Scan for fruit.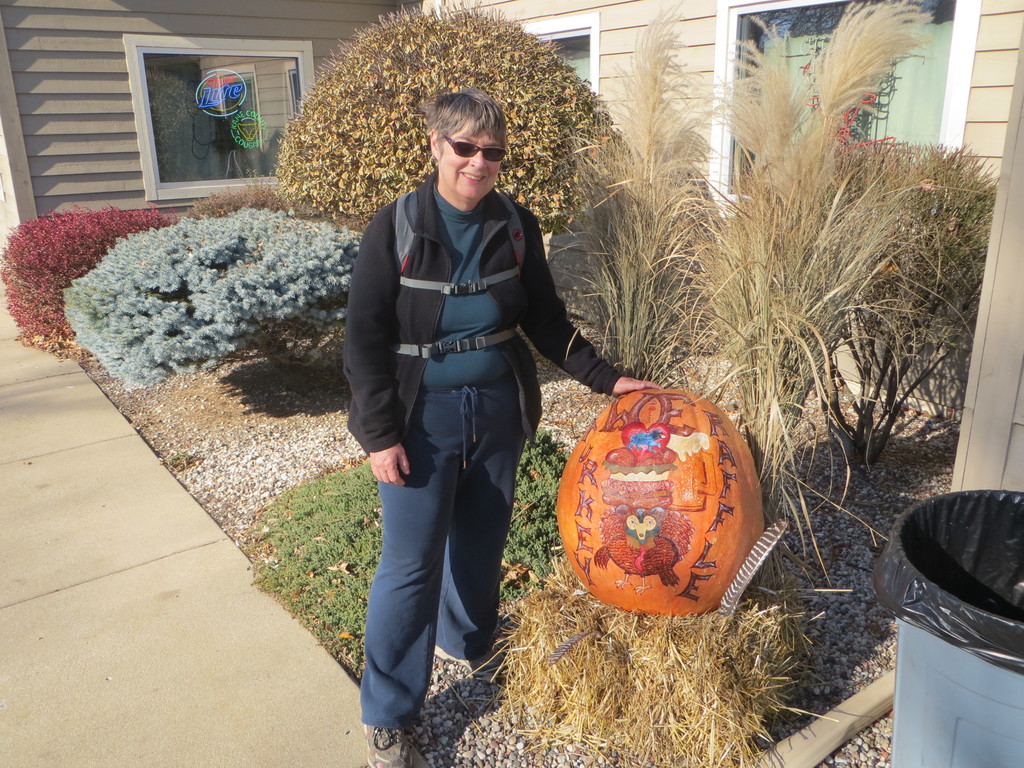
Scan result: select_region(554, 390, 760, 612).
